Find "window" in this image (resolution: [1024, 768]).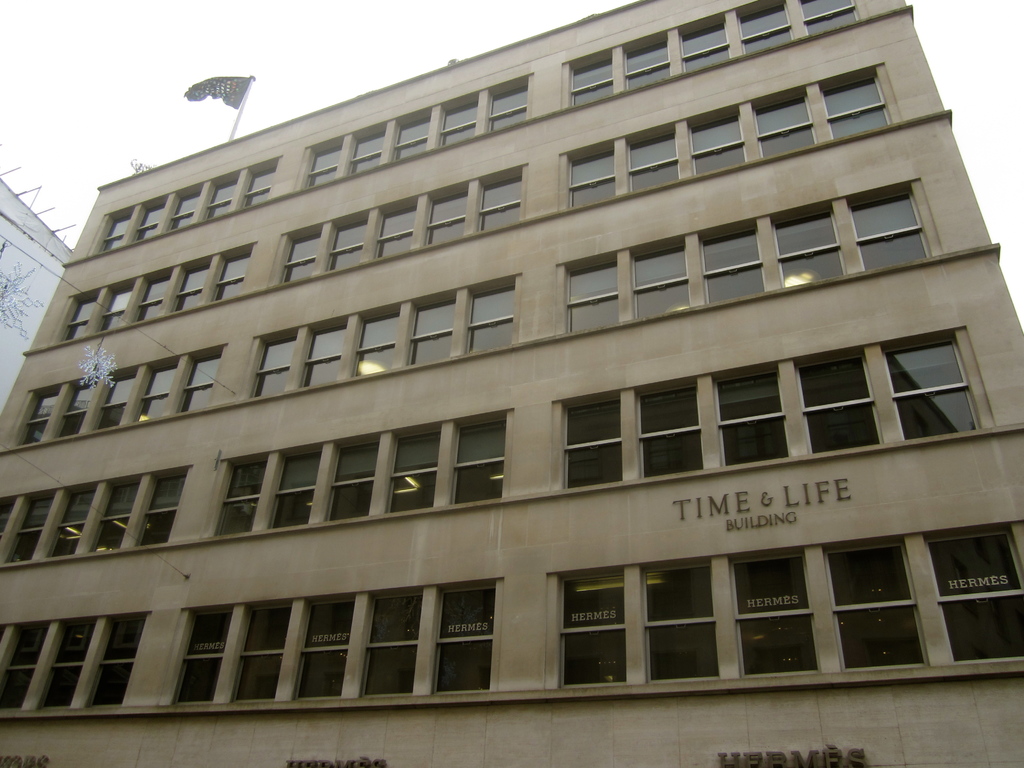
crop(0, 614, 151, 712).
